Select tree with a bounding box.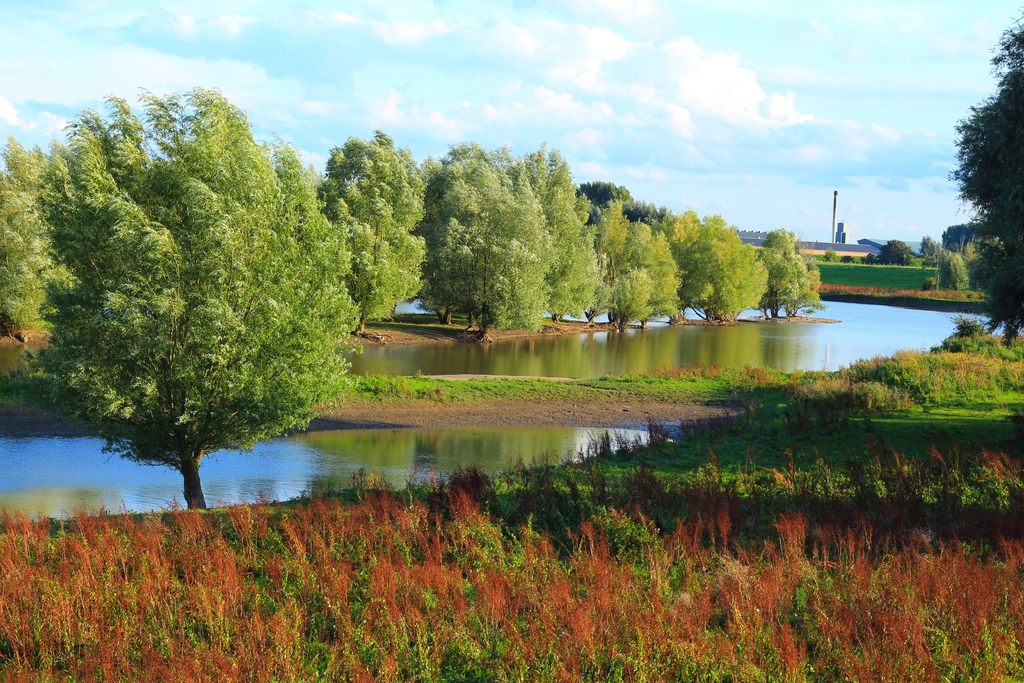
crop(917, 232, 939, 268).
